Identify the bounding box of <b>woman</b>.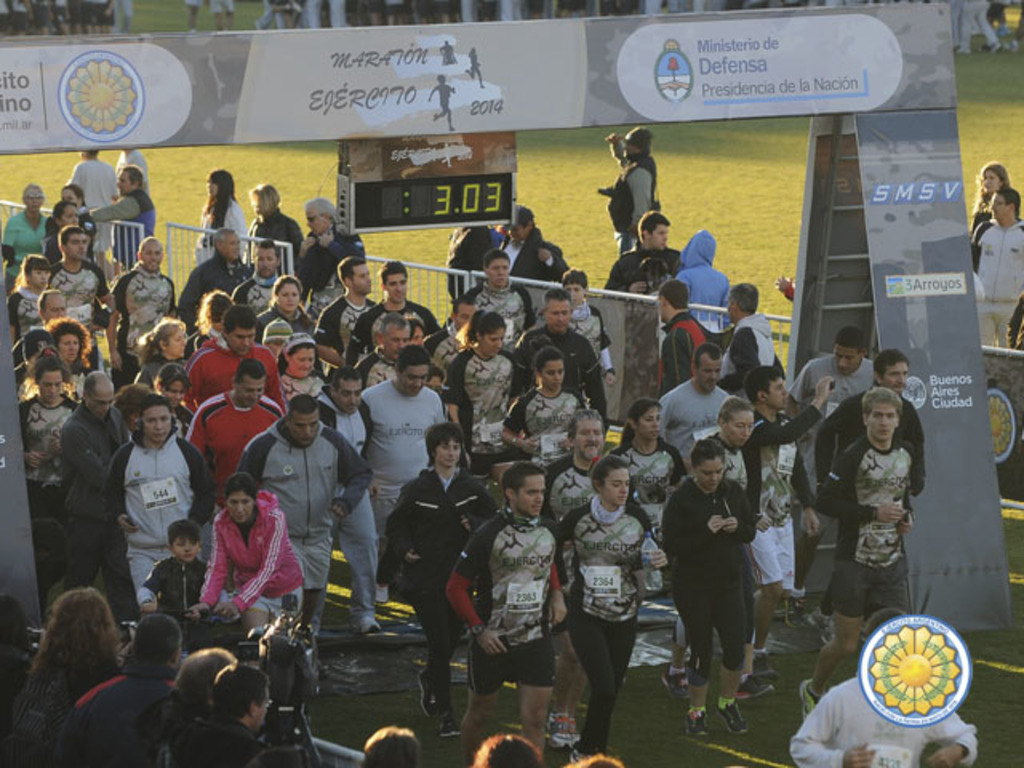
l=966, t=165, r=1013, b=242.
